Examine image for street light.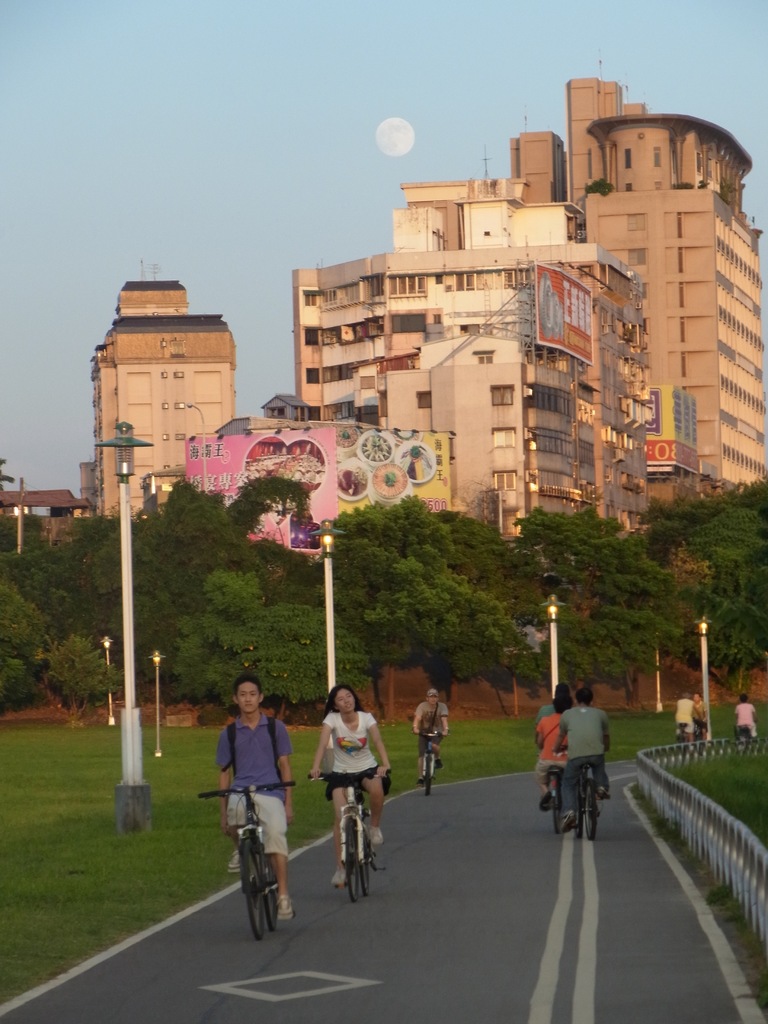
Examination result: (left=102, top=634, right=115, bottom=736).
